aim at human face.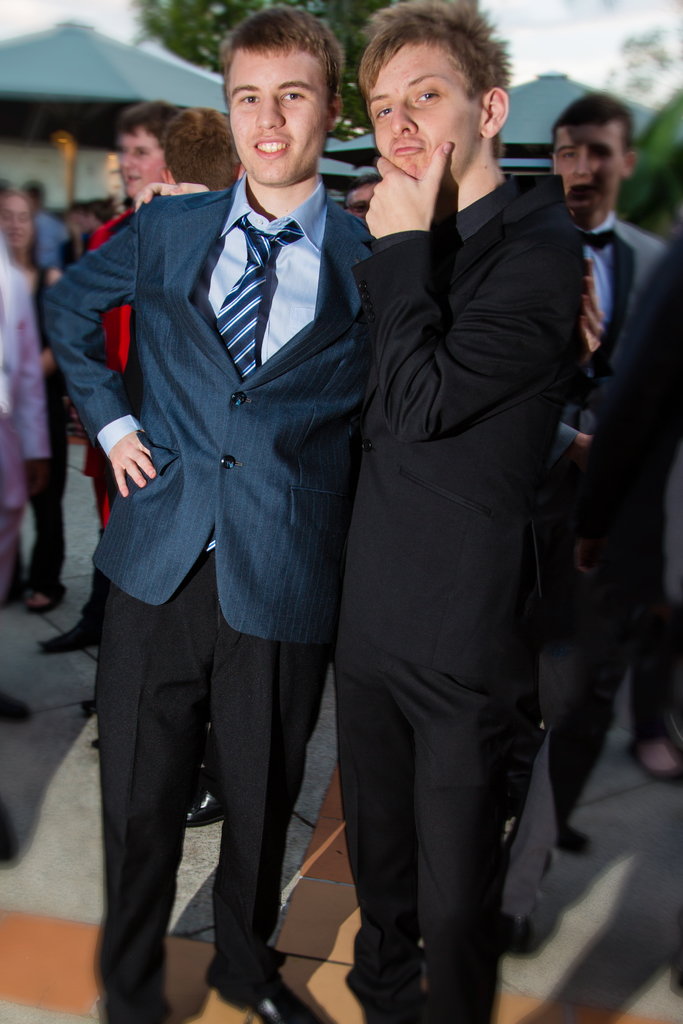
Aimed at Rect(550, 129, 628, 212).
